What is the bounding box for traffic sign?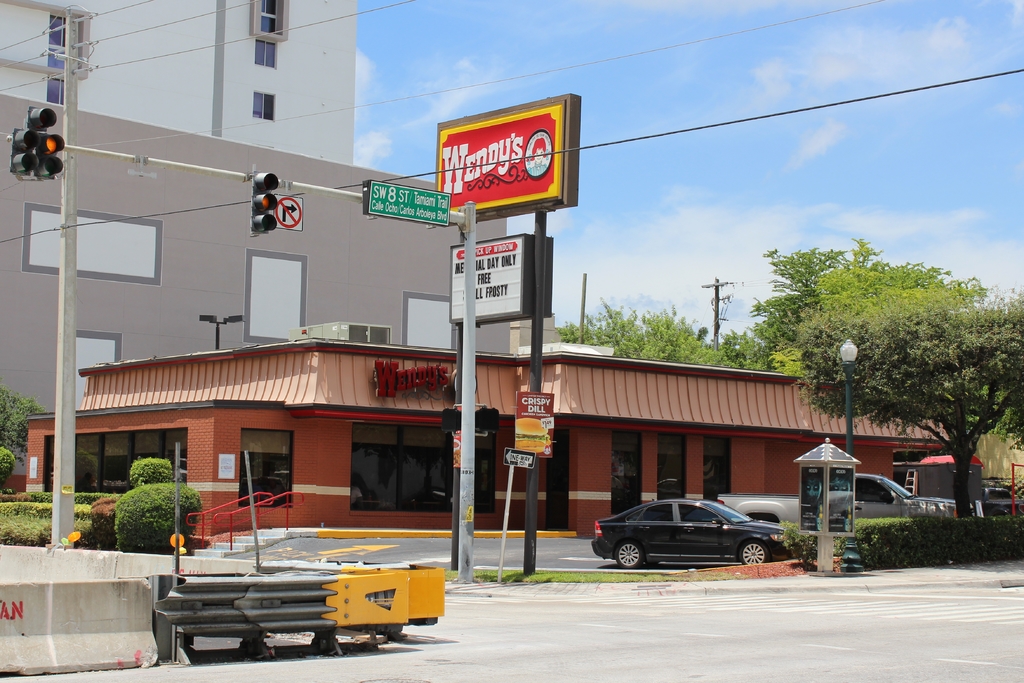
x1=504 y1=451 x2=535 y2=467.
